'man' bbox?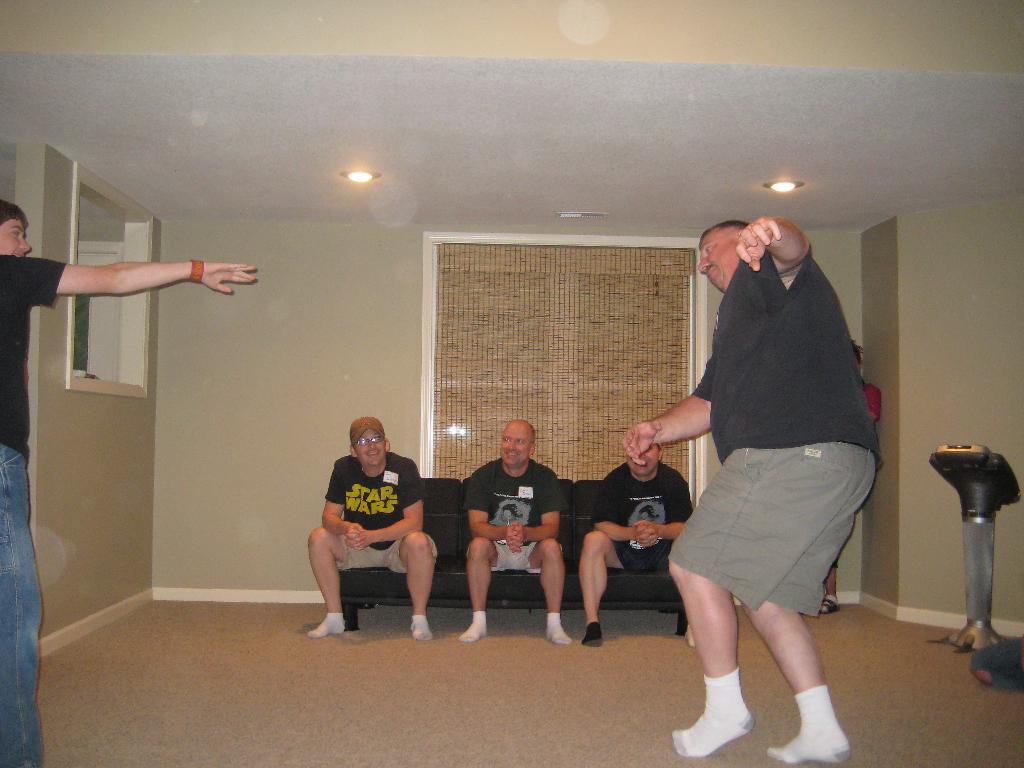
(left=0, top=198, right=257, bottom=767)
